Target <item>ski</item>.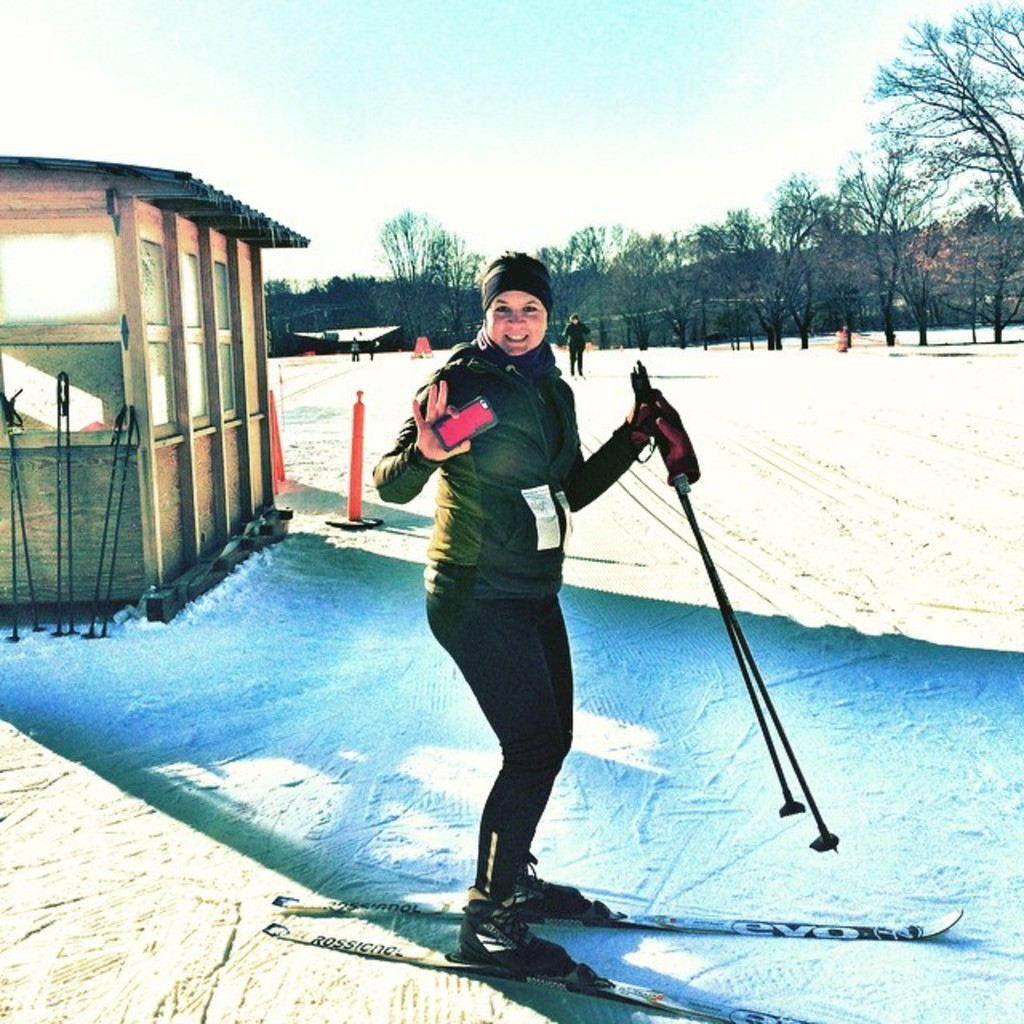
Target region: left=254, top=909, right=966, bottom=1022.
